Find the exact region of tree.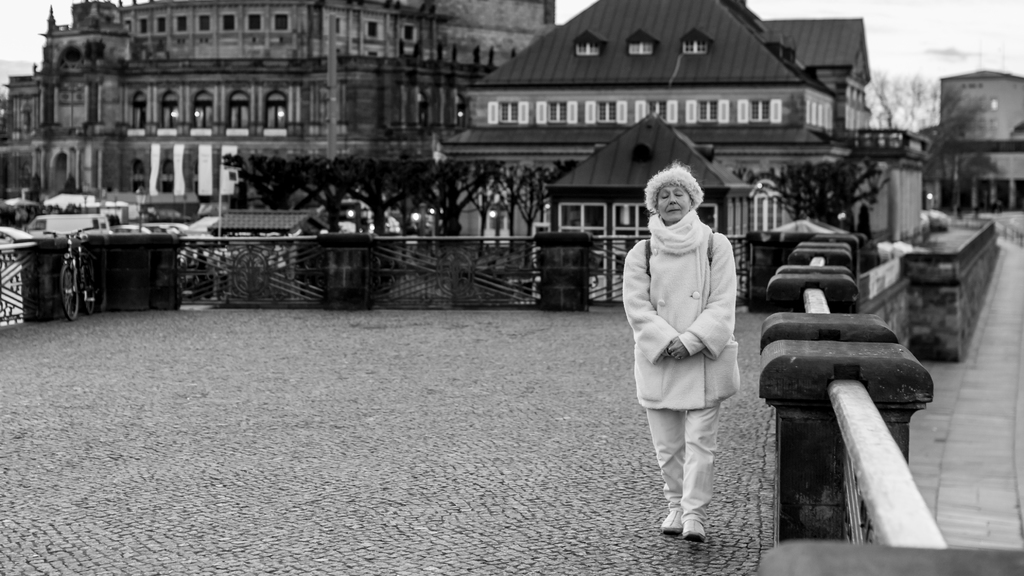
Exact region: detection(505, 164, 552, 224).
